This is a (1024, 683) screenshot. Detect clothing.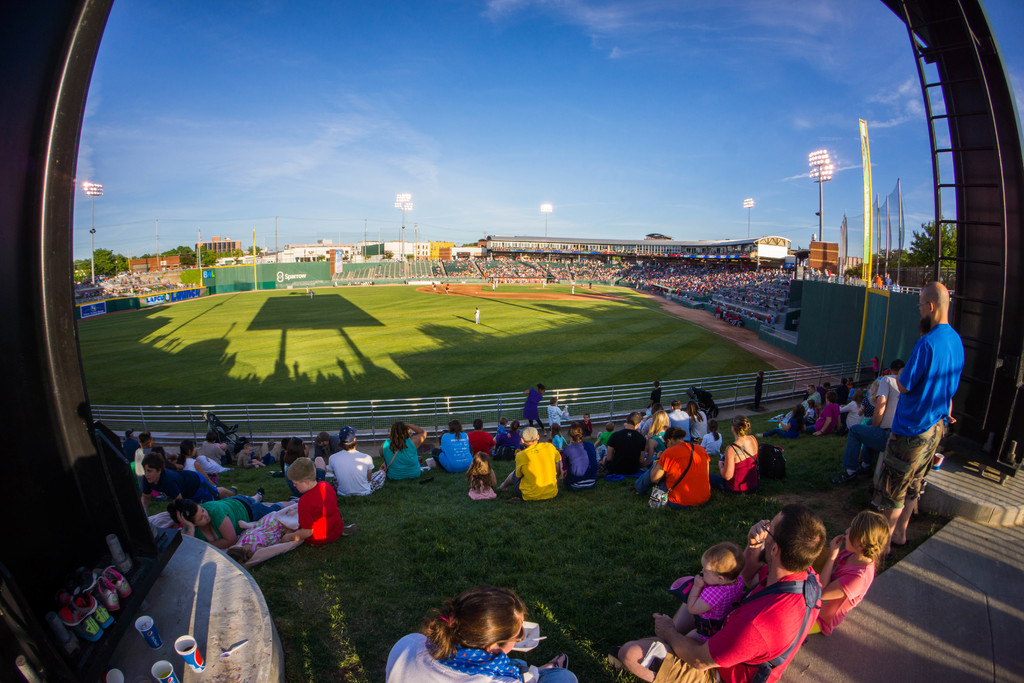
<bbox>177, 448, 223, 469</bbox>.
